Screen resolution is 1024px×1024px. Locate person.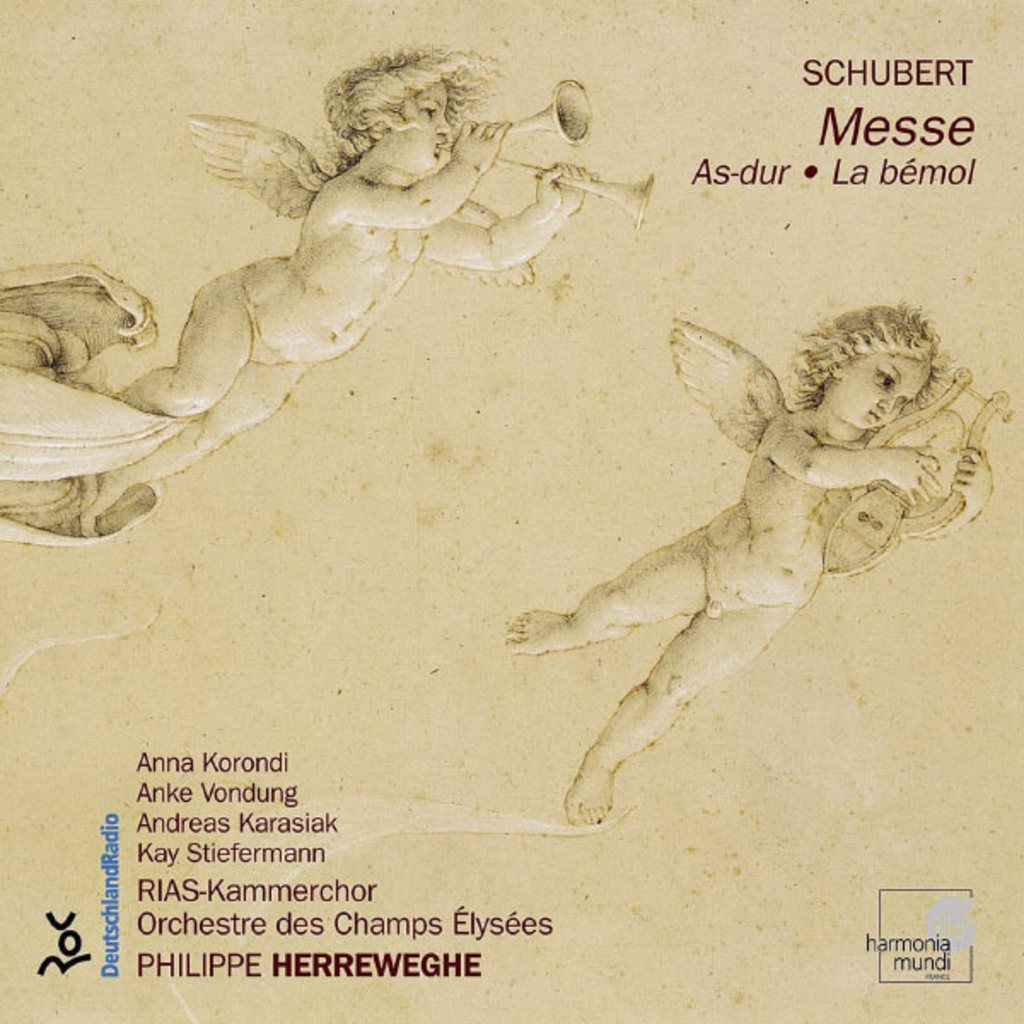
l=498, t=309, r=990, b=833.
